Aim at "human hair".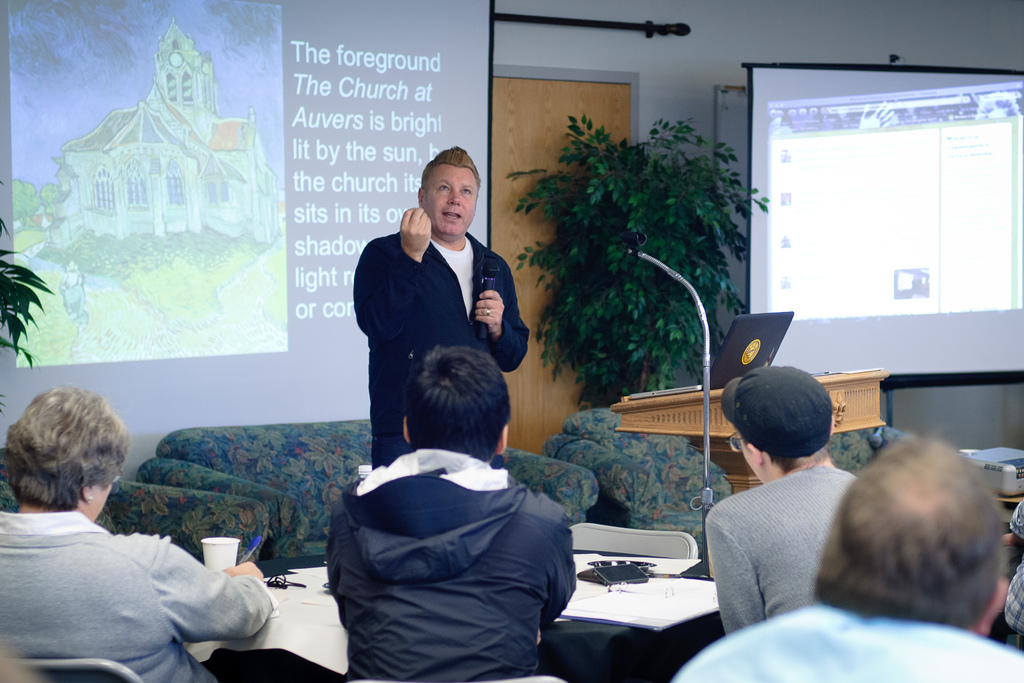
Aimed at detection(420, 144, 482, 204).
